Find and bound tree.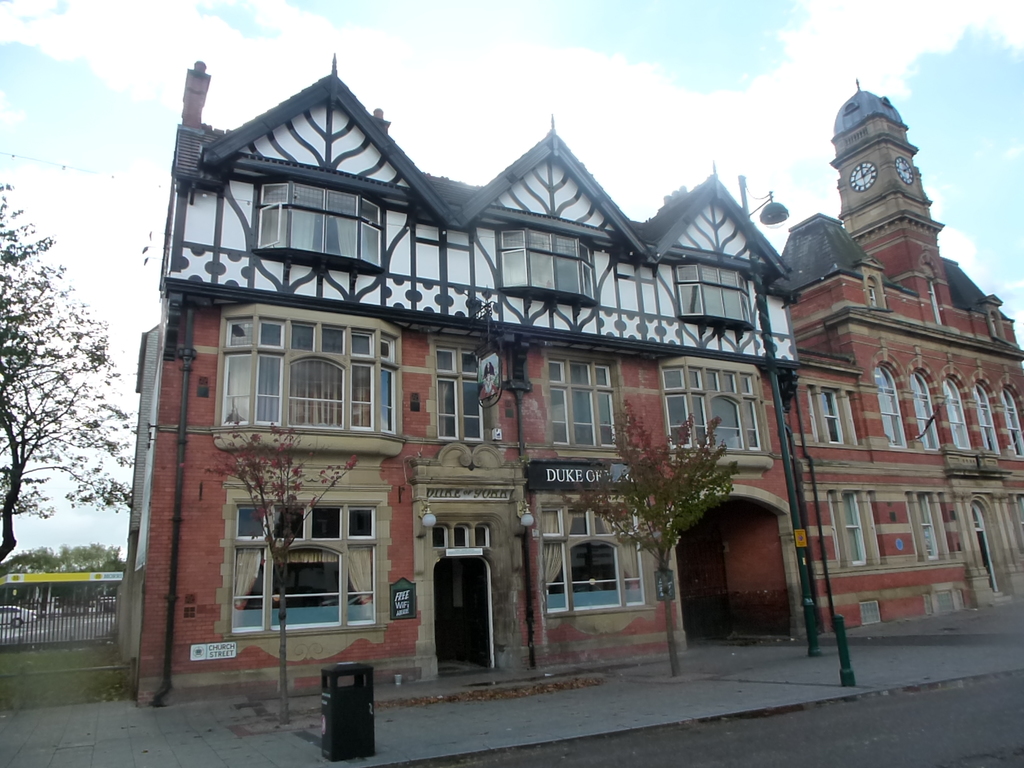
Bound: l=552, t=401, r=741, b=678.
